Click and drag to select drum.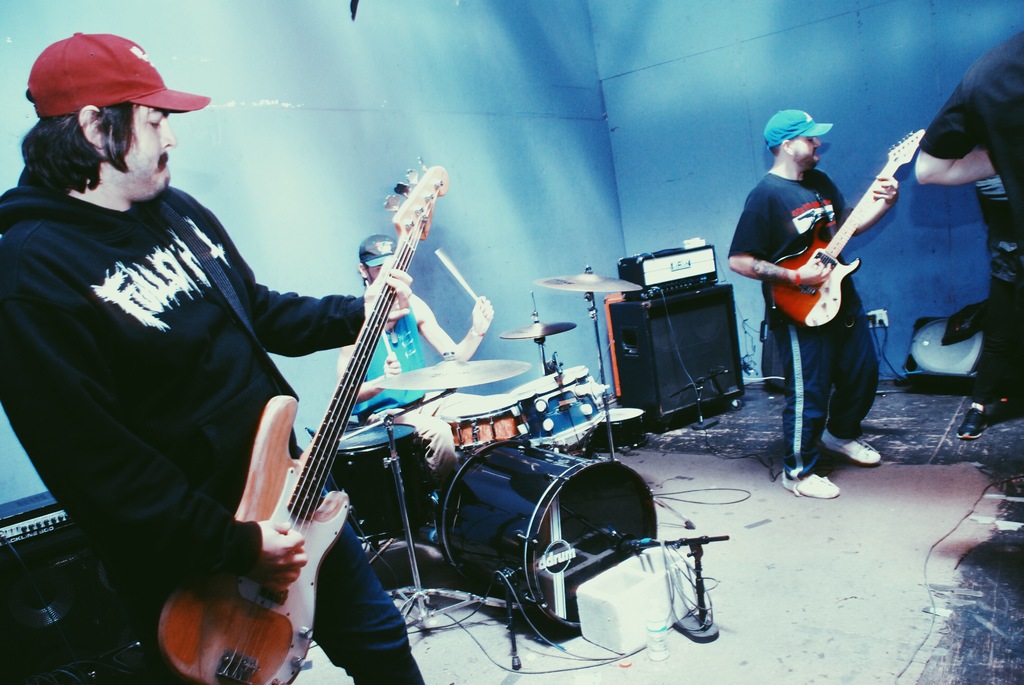
Selection: 437/395/524/455.
